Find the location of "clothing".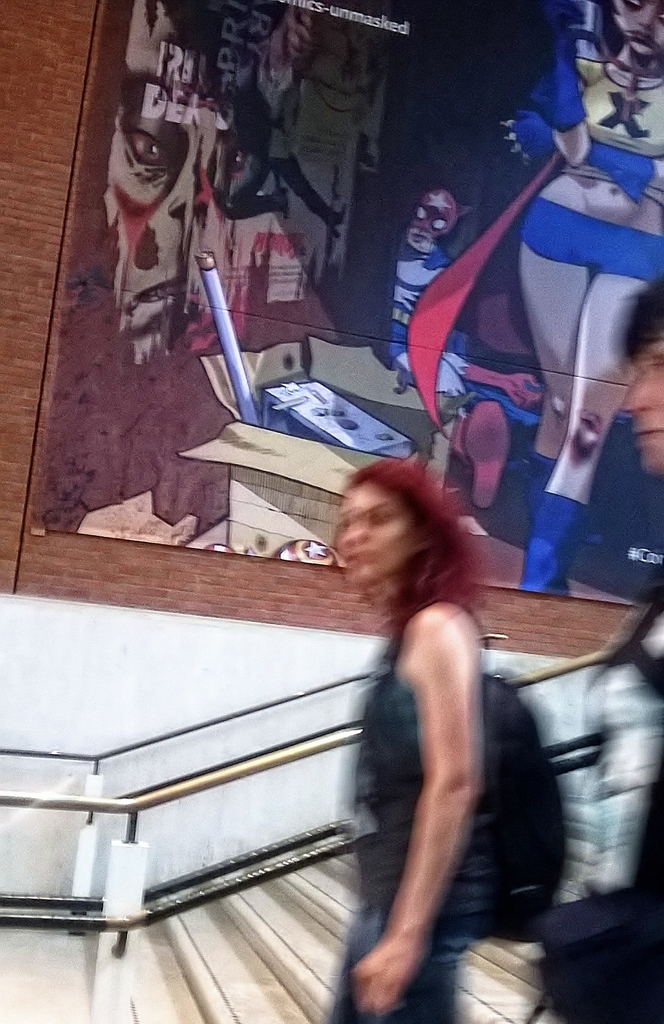
Location: detection(527, 557, 663, 1023).
